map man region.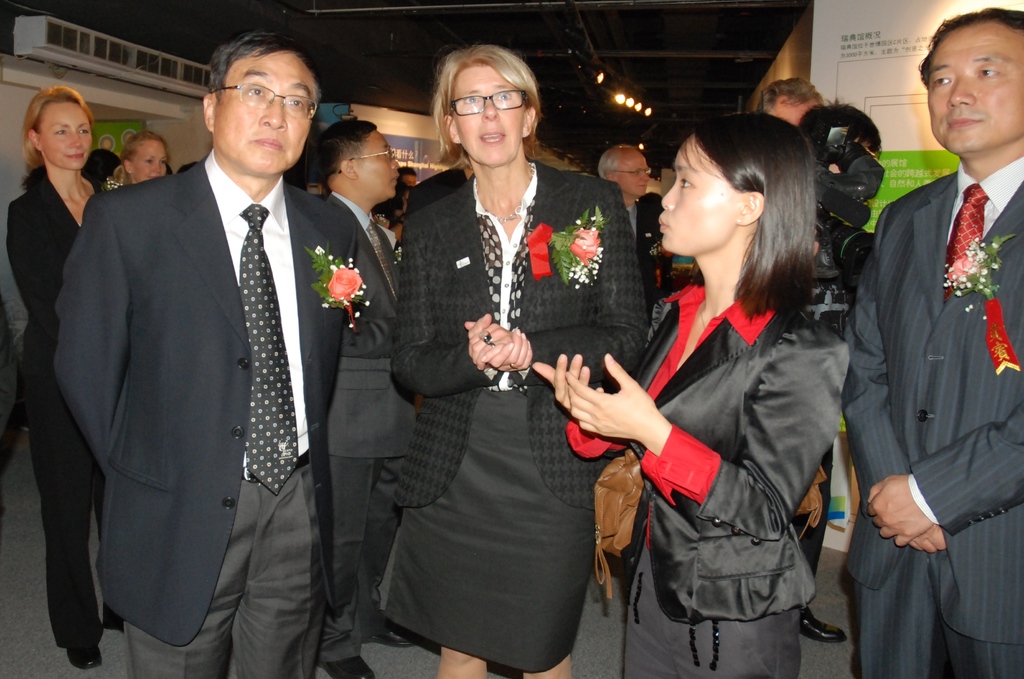
Mapped to {"left": 400, "top": 167, "right": 417, "bottom": 187}.
